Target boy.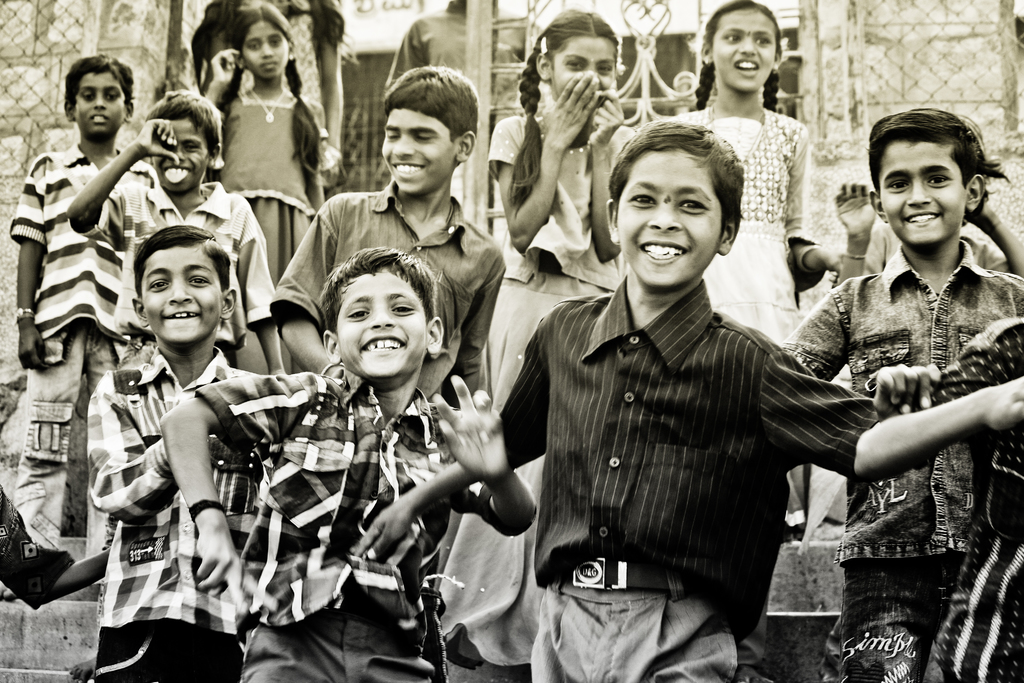
Target region: crop(93, 220, 261, 682).
